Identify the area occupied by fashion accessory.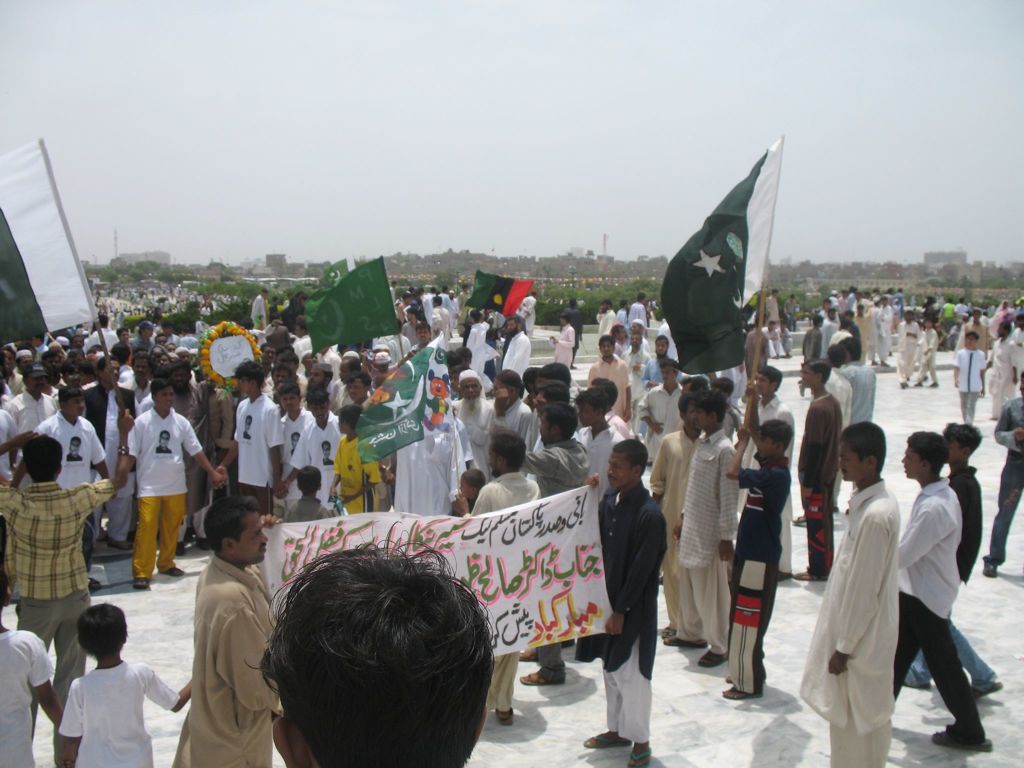
Area: x1=520 y1=673 x2=548 y2=688.
